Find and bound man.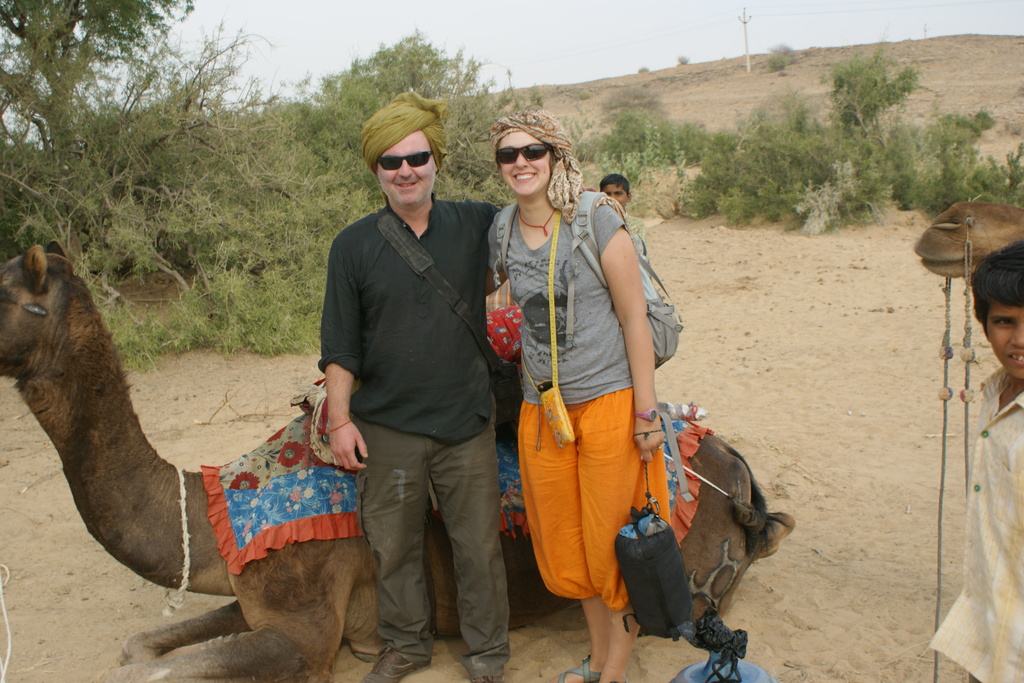
Bound: (319, 101, 529, 682).
